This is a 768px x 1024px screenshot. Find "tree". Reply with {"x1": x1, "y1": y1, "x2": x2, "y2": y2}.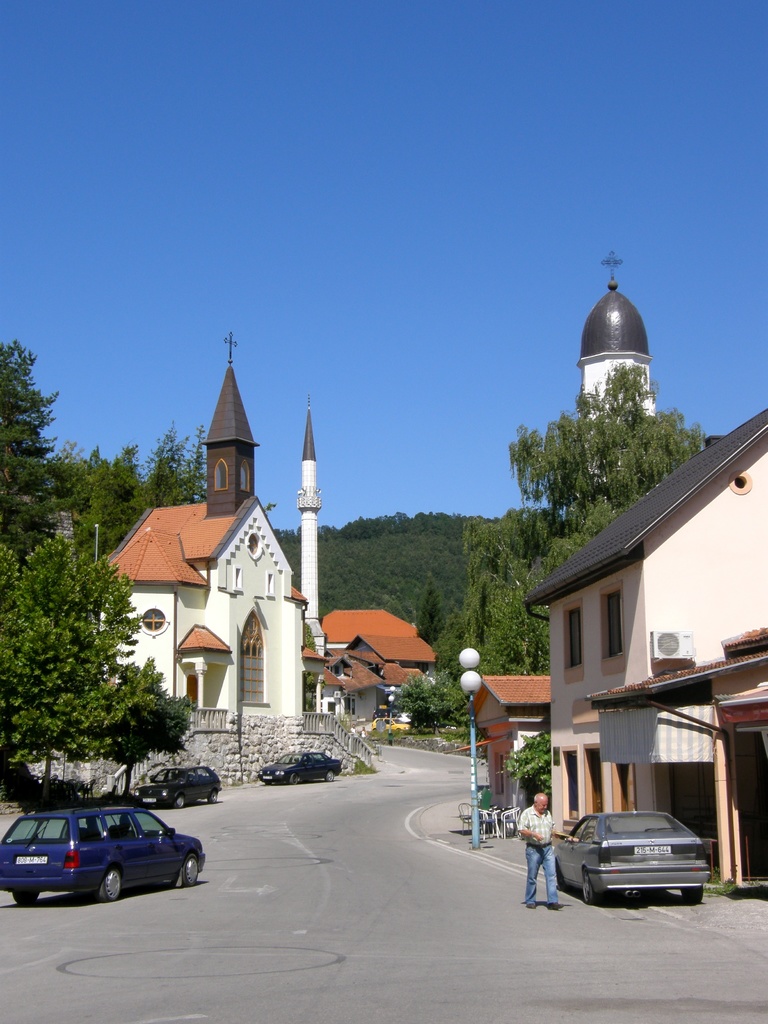
{"x1": 78, "y1": 437, "x2": 113, "y2": 523}.
